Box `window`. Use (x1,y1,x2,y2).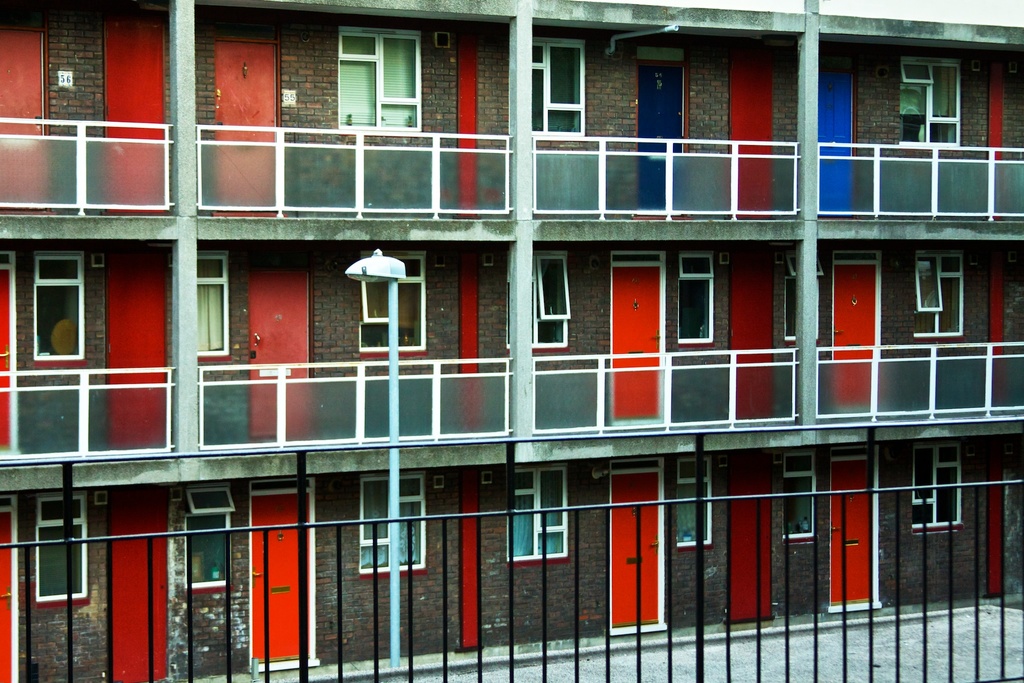
(787,252,829,346).
